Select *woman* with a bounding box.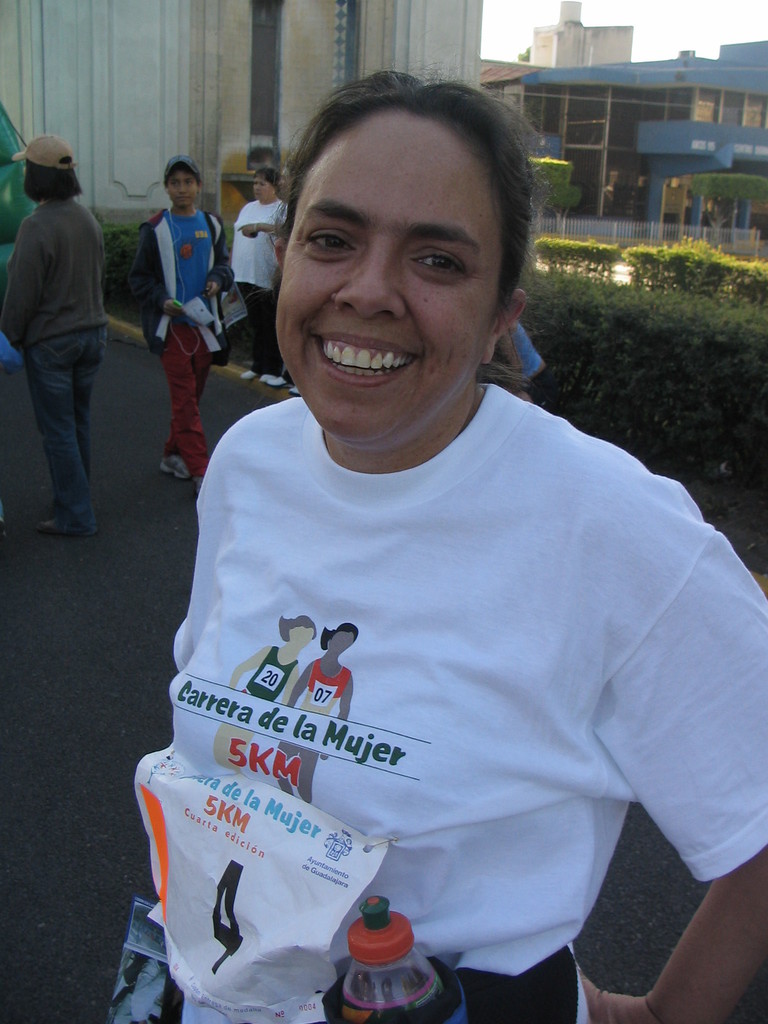
detection(113, 72, 767, 1023).
